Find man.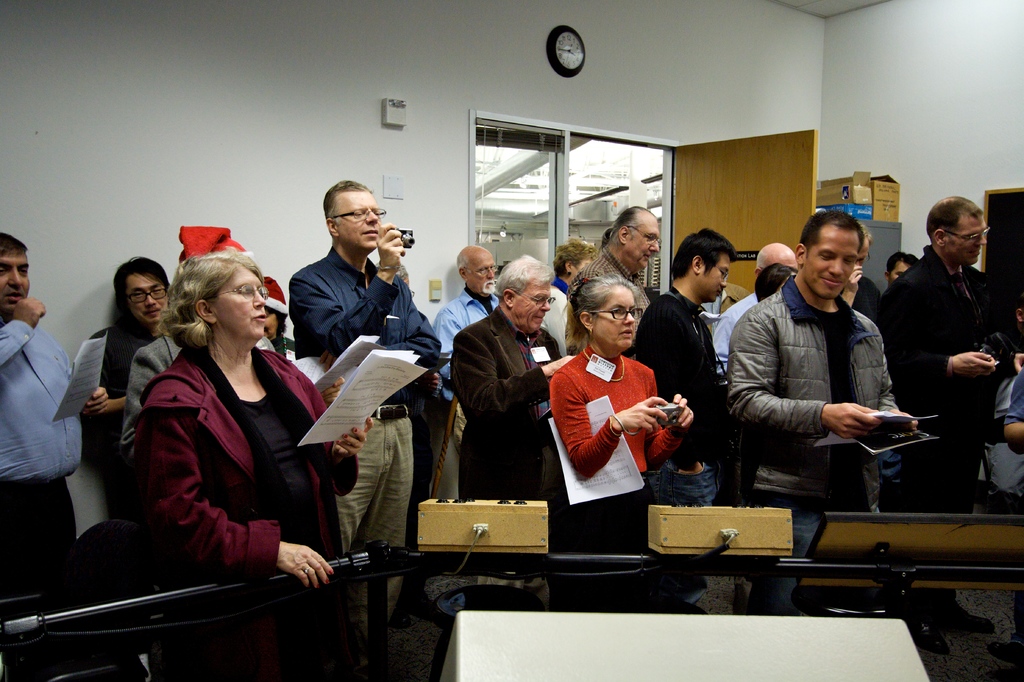
(630, 226, 719, 510).
